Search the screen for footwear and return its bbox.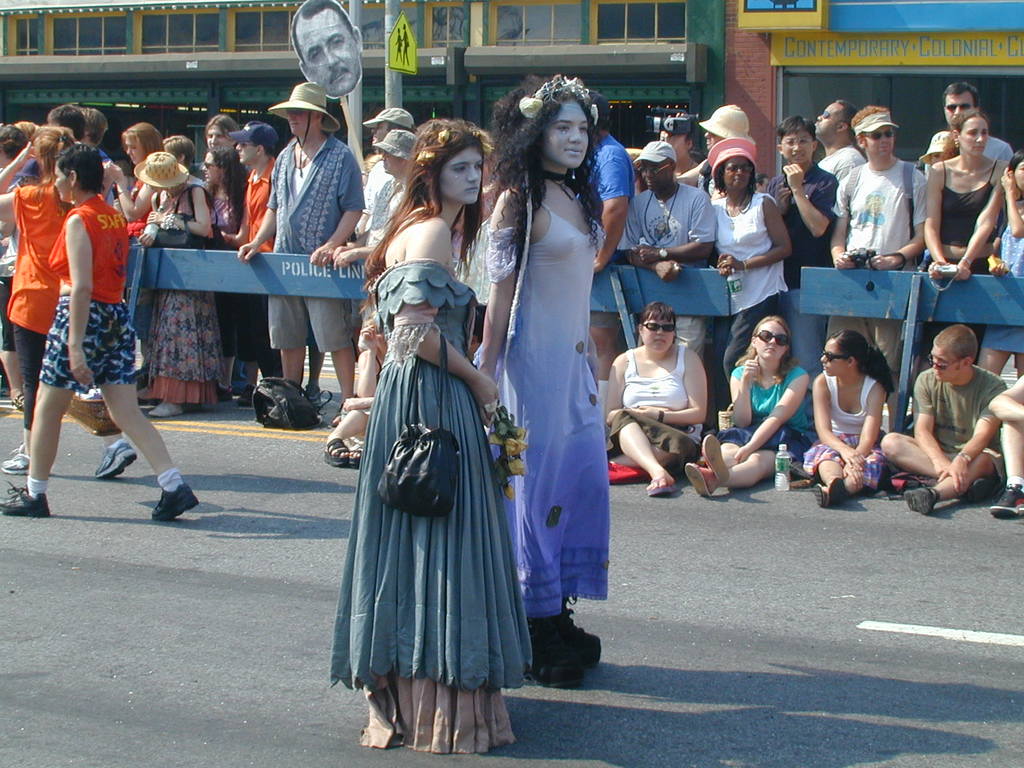
Found: <region>147, 483, 195, 521</region>.
